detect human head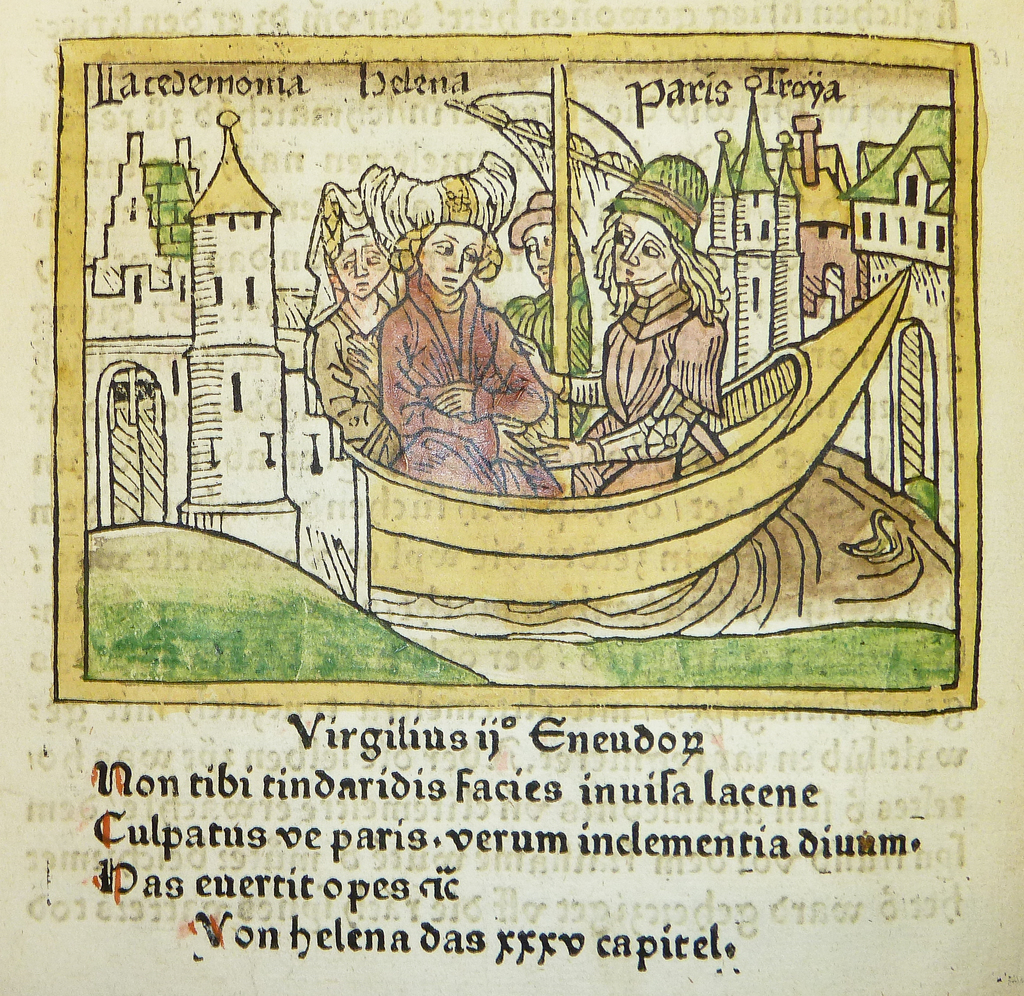
crop(404, 205, 513, 301)
